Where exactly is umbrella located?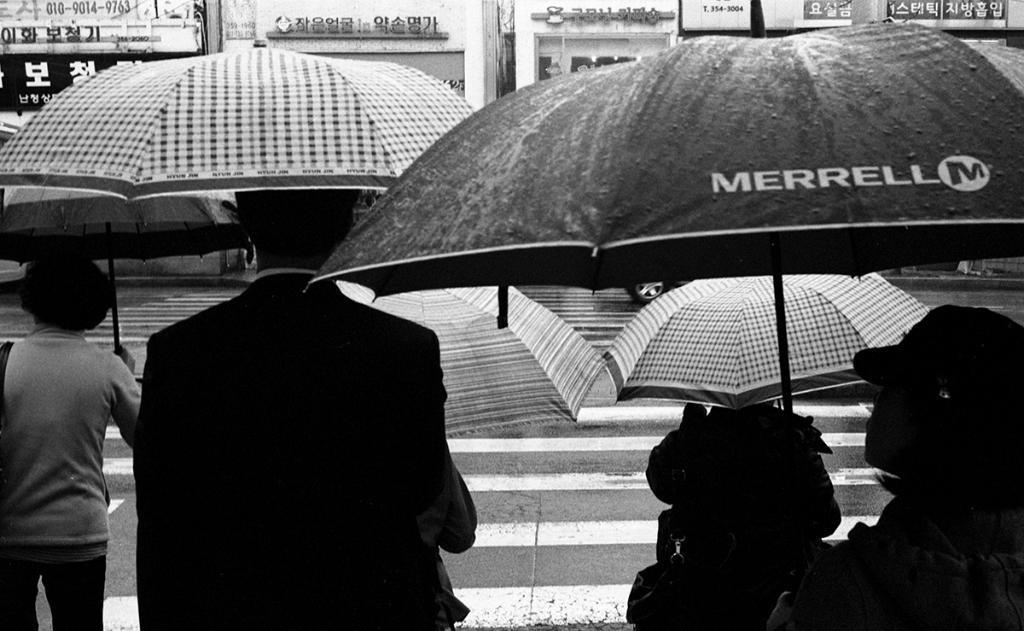
Its bounding box is 0,40,476,207.
